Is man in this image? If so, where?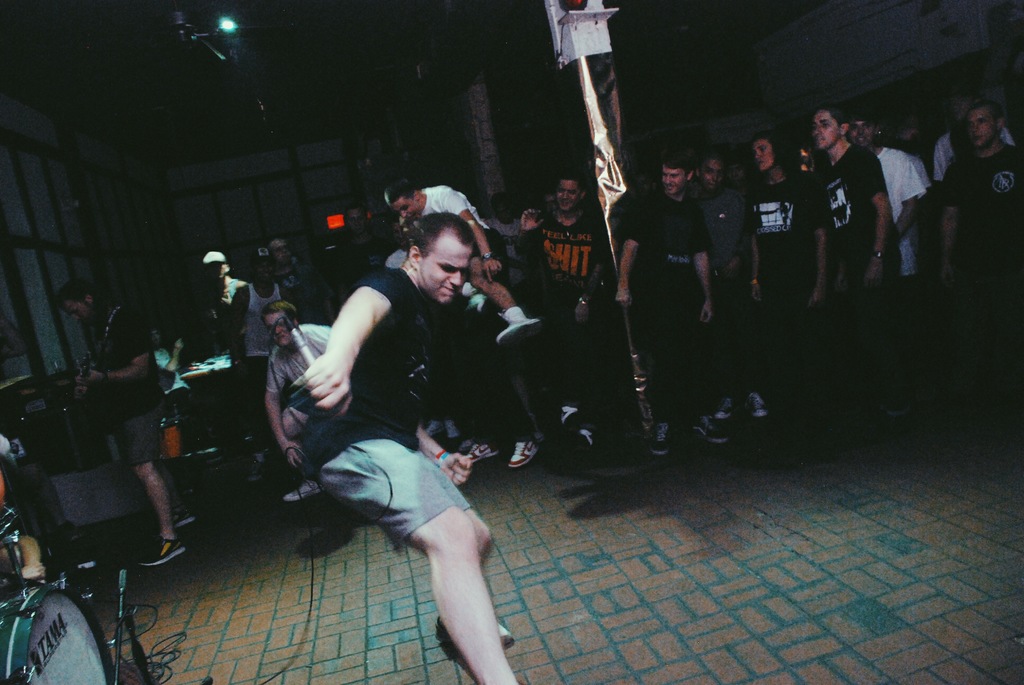
Yes, at <bbox>925, 86, 1023, 296</bbox>.
